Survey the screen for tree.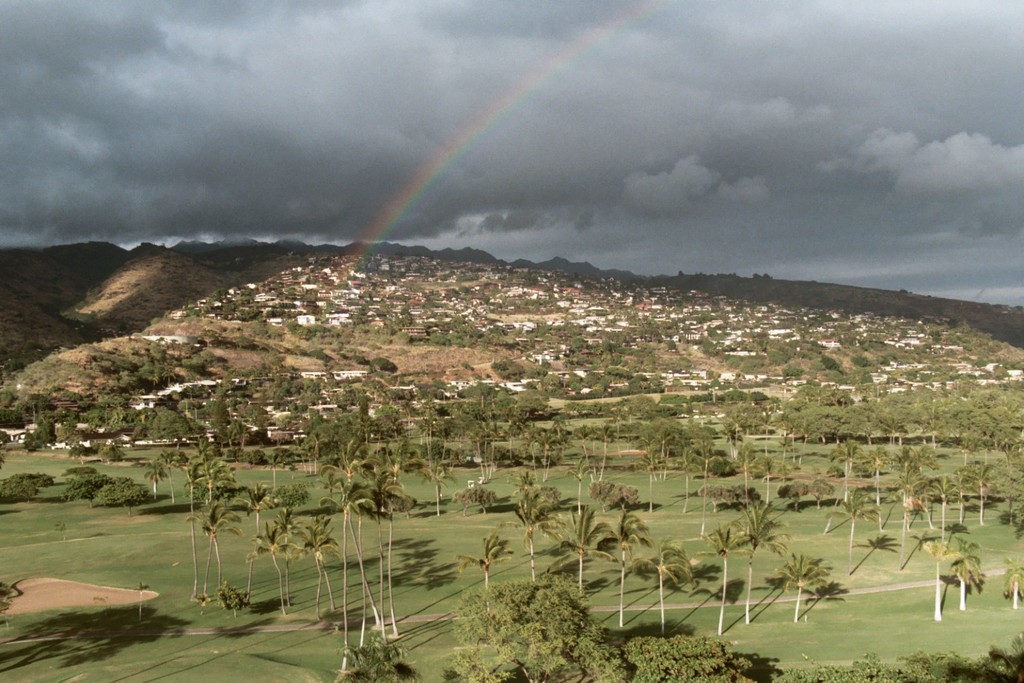
Survey found: <box>948,469,971,526</box>.
